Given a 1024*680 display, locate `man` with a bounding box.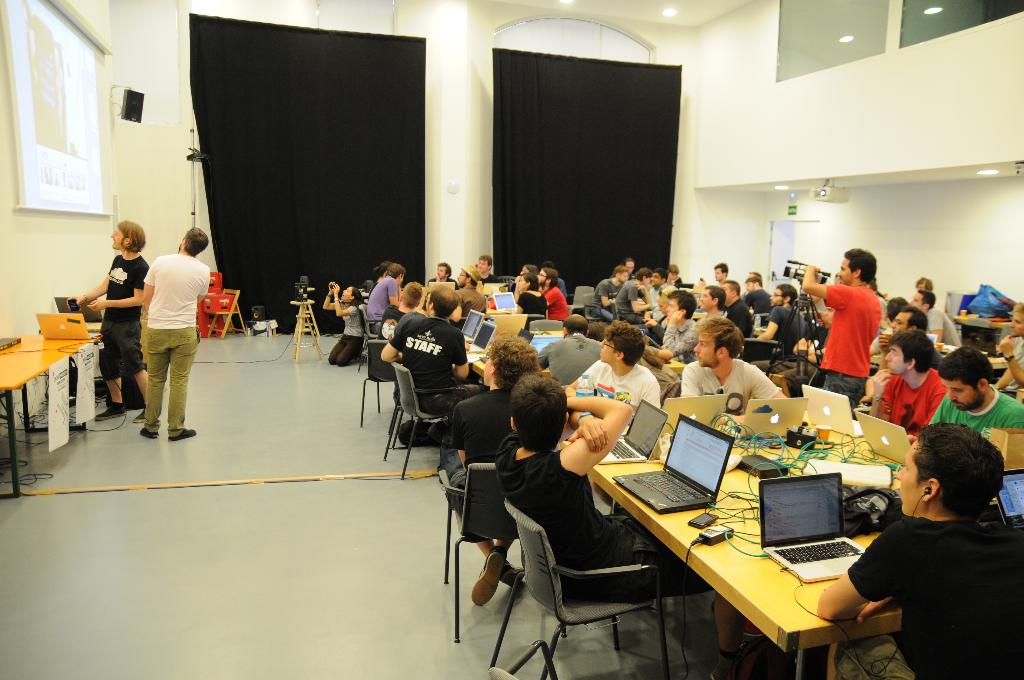
Located: <region>63, 222, 158, 424</region>.
